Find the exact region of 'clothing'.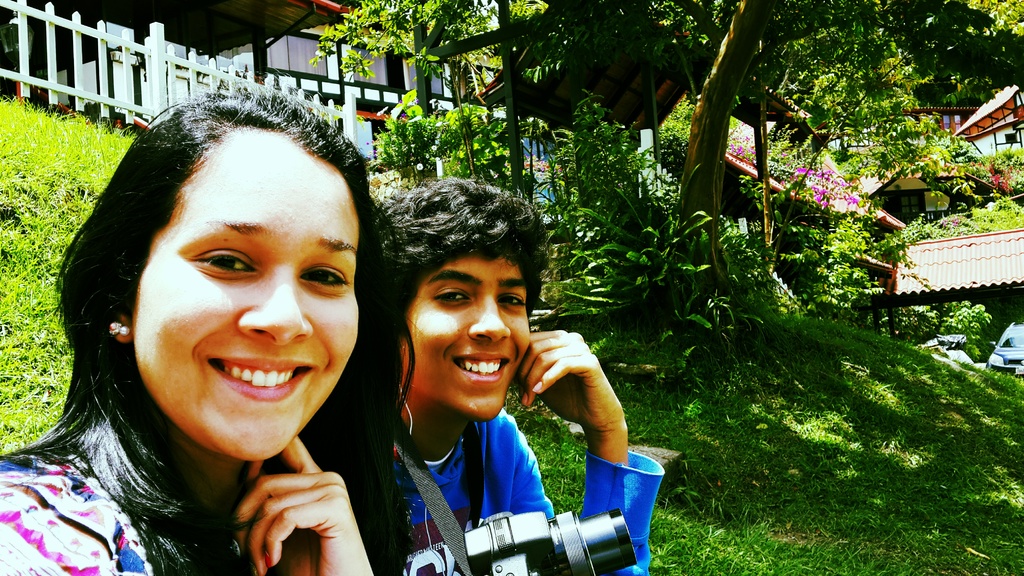
Exact region: [x1=0, y1=458, x2=159, y2=575].
